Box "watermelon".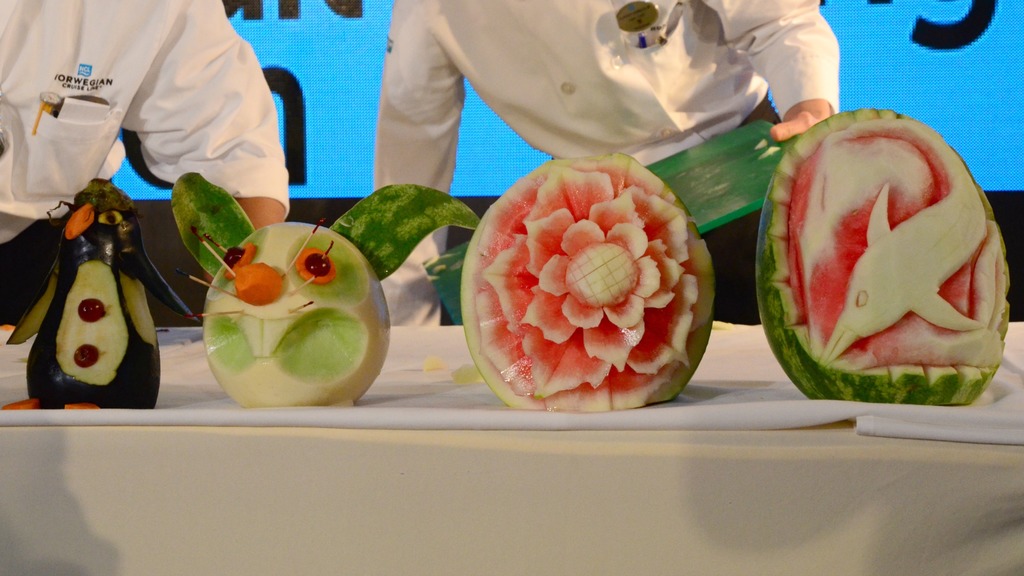
crop(462, 153, 716, 417).
